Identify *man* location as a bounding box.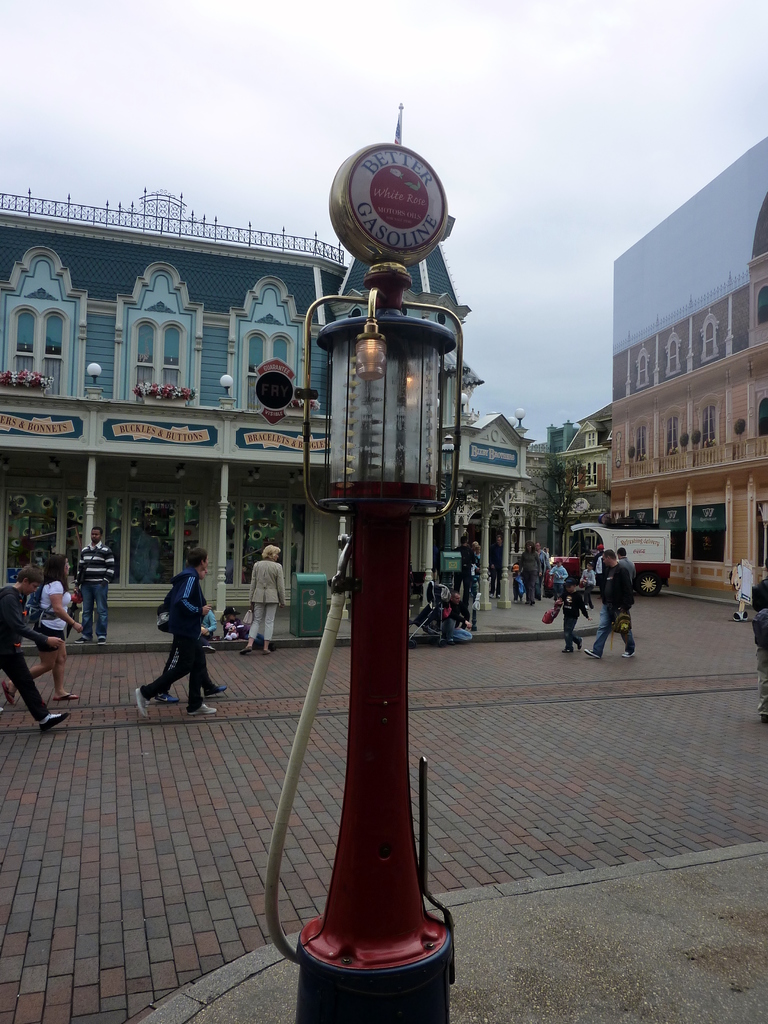
left=536, top=540, right=557, bottom=588.
